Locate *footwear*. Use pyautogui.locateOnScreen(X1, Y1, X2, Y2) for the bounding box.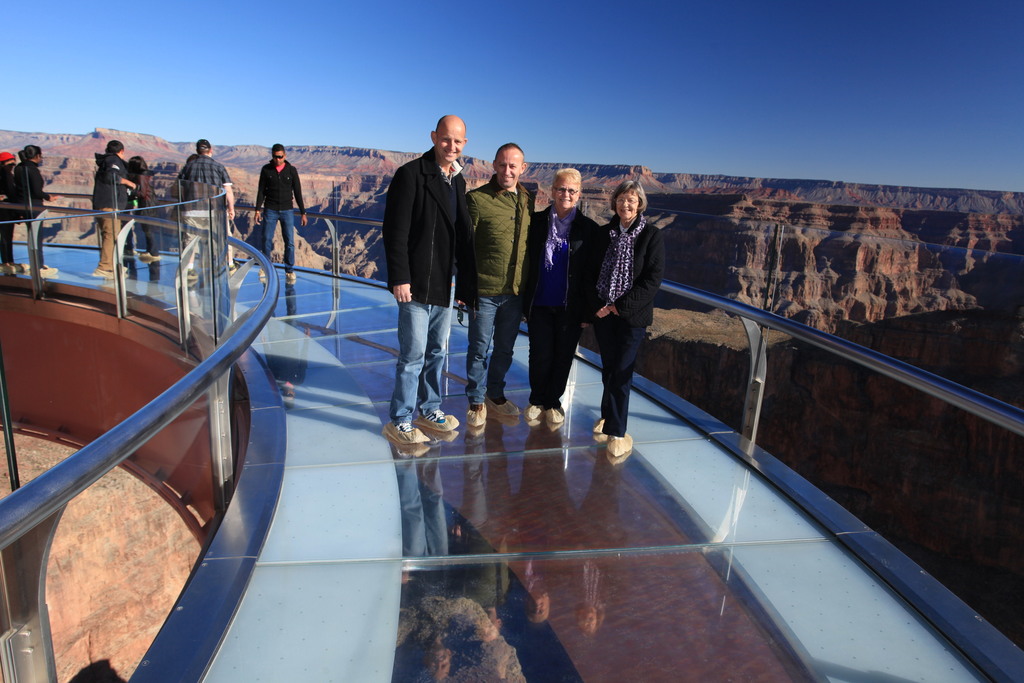
pyautogui.locateOnScreen(417, 408, 460, 433).
